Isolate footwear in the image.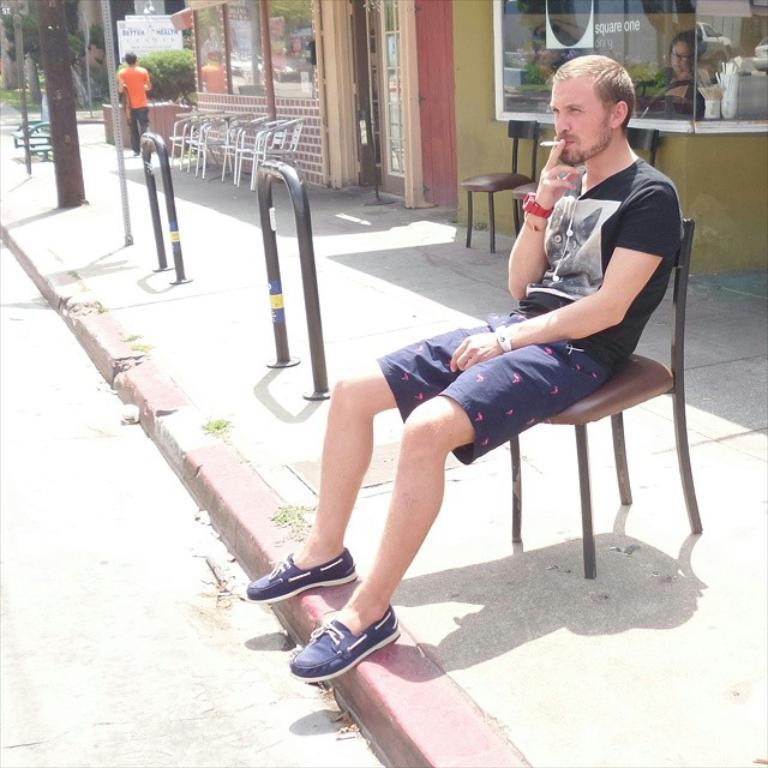
Isolated region: x1=240, y1=541, x2=359, y2=605.
